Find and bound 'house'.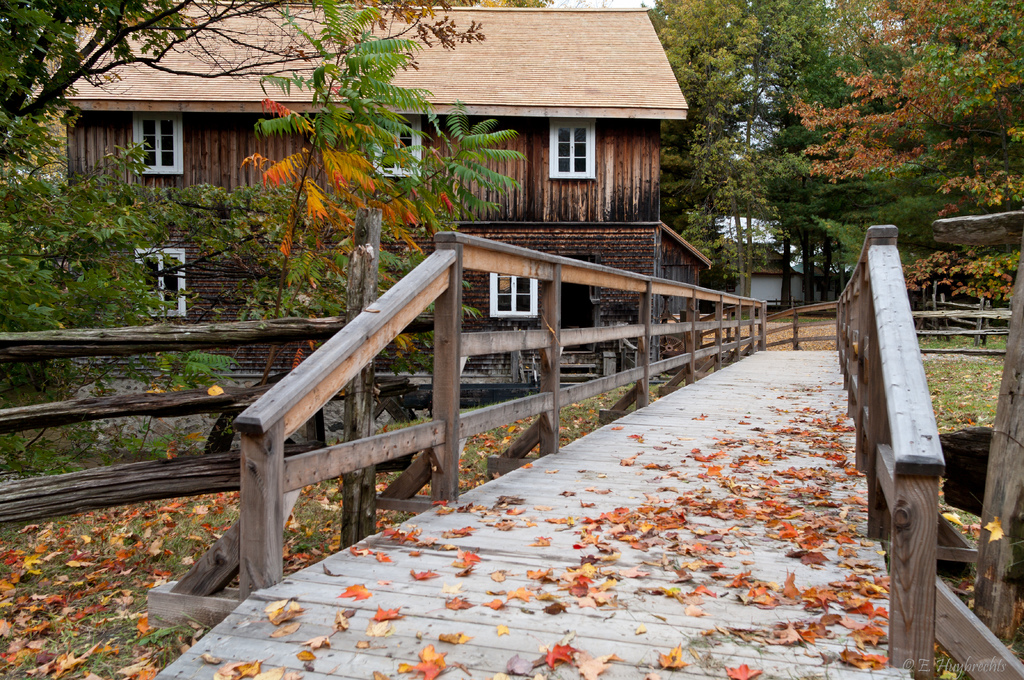
Bound: region(0, 0, 708, 373).
